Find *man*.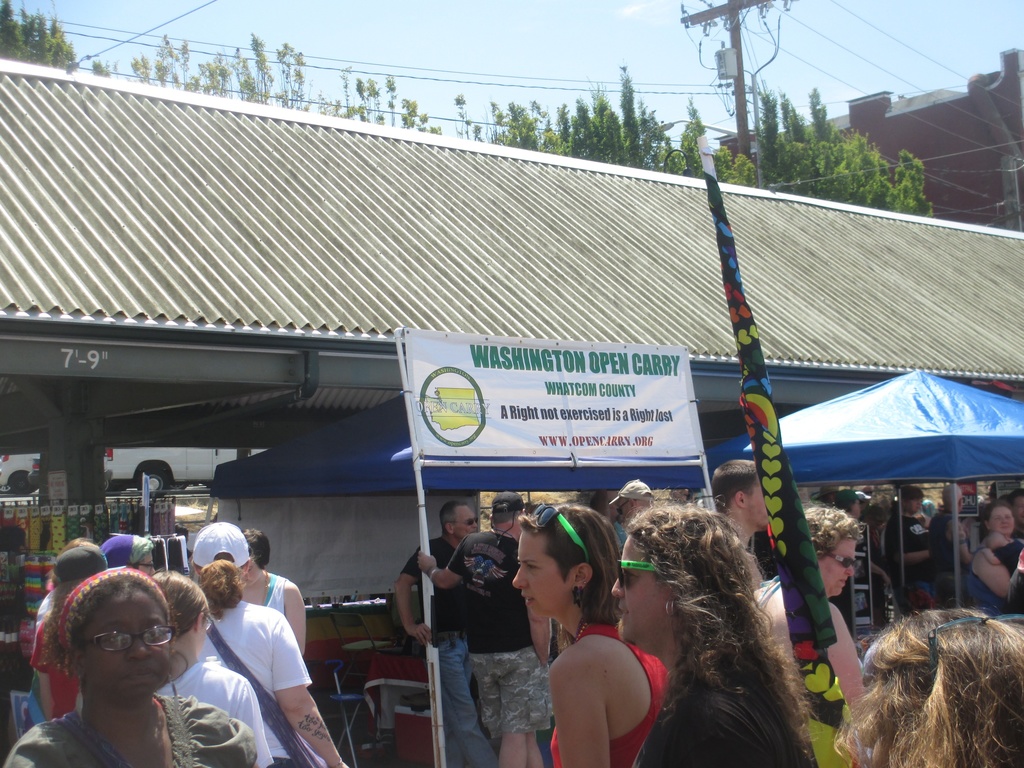
1006/486/1023/534.
